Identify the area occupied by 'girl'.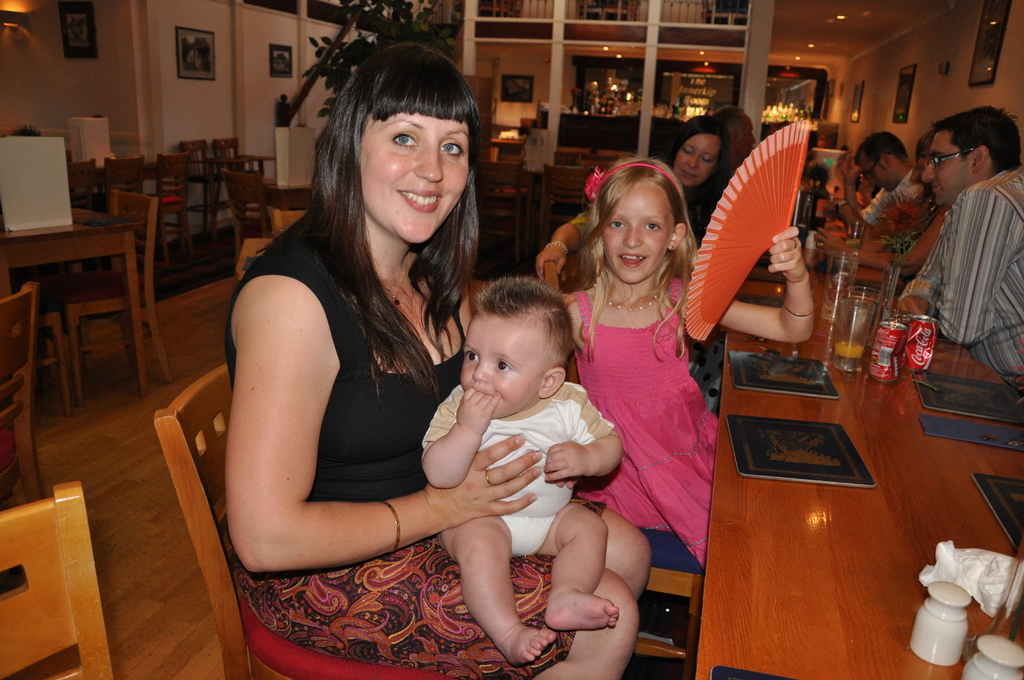
Area: <box>559,155,814,567</box>.
